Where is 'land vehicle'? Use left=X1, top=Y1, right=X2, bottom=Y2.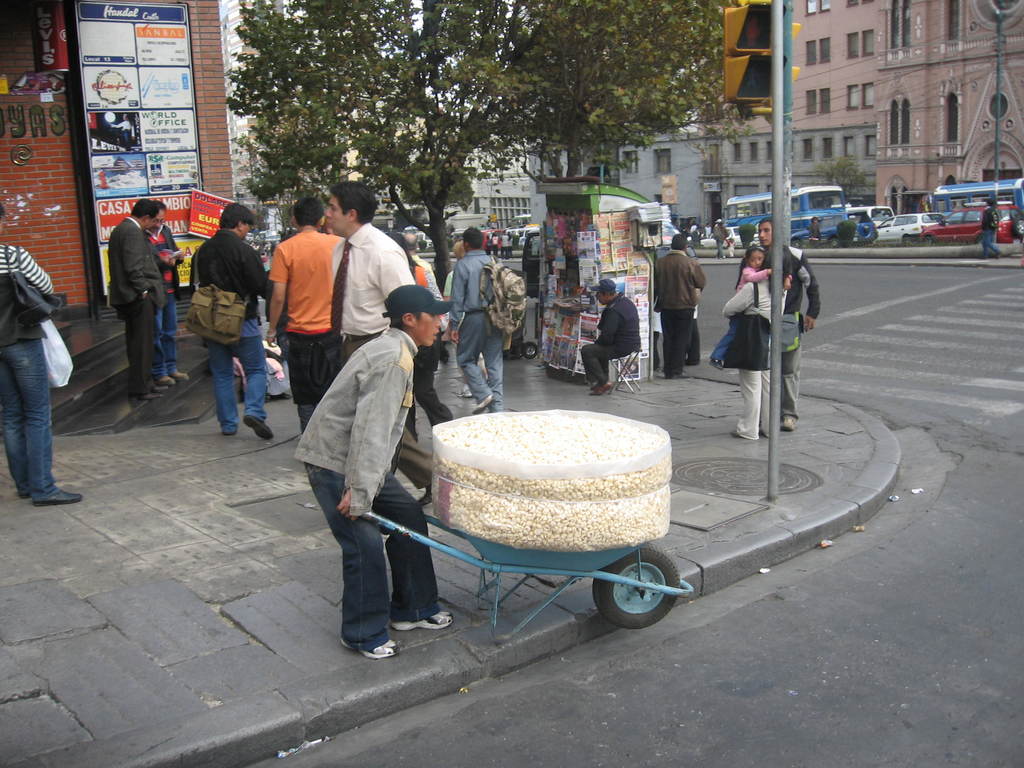
left=700, top=226, right=763, bottom=243.
